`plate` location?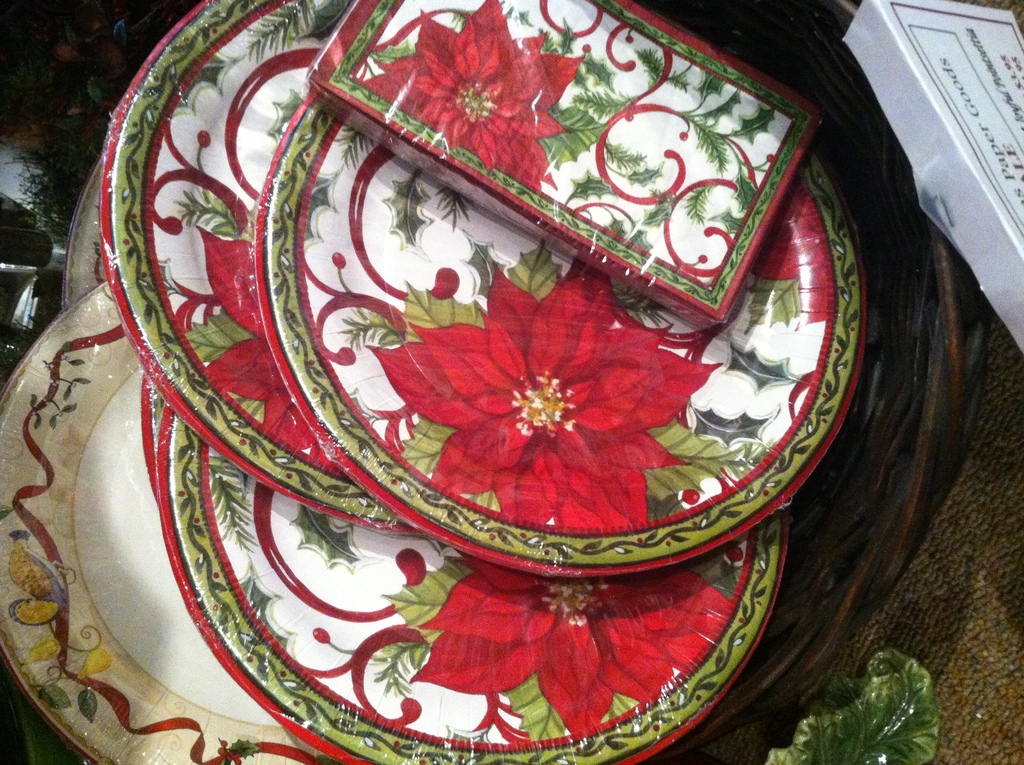
[249, 93, 863, 579]
